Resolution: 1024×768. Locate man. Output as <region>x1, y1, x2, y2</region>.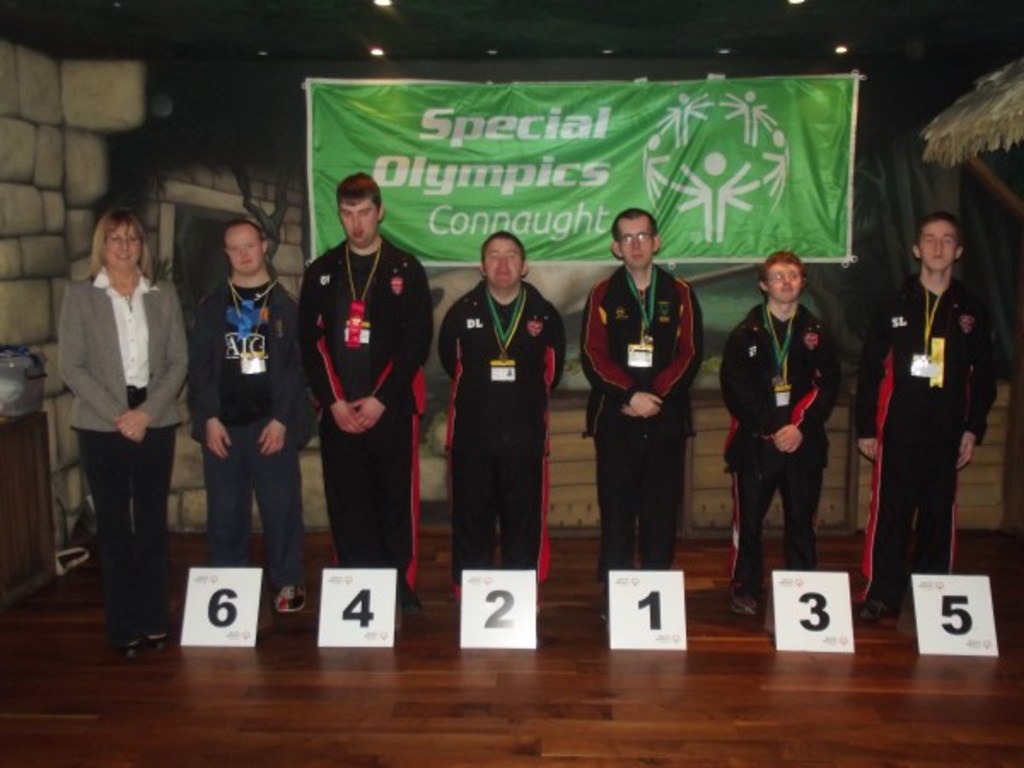
<region>437, 230, 575, 602</region>.
